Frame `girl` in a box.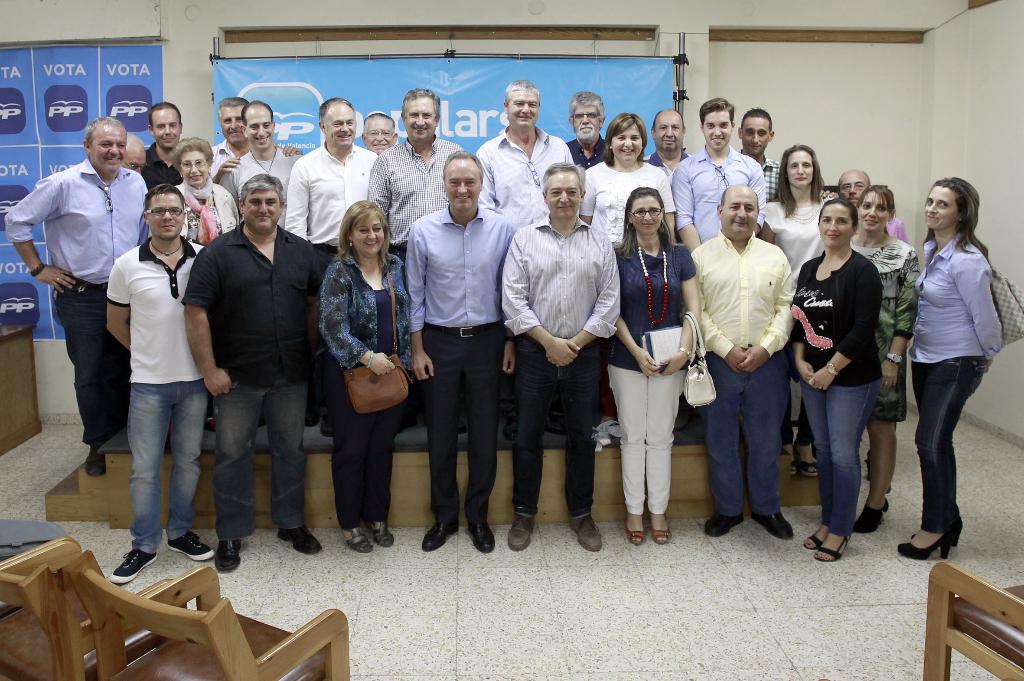
x1=916 y1=182 x2=996 y2=552.
